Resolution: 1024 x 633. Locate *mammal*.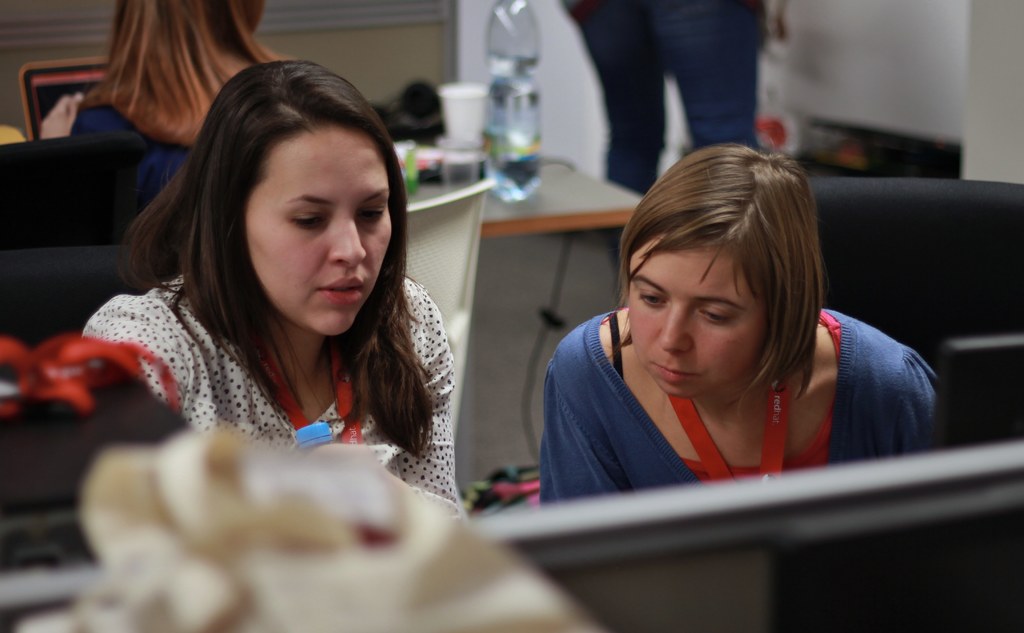
(x1=547, y1=0, x2=774, y2=201).
